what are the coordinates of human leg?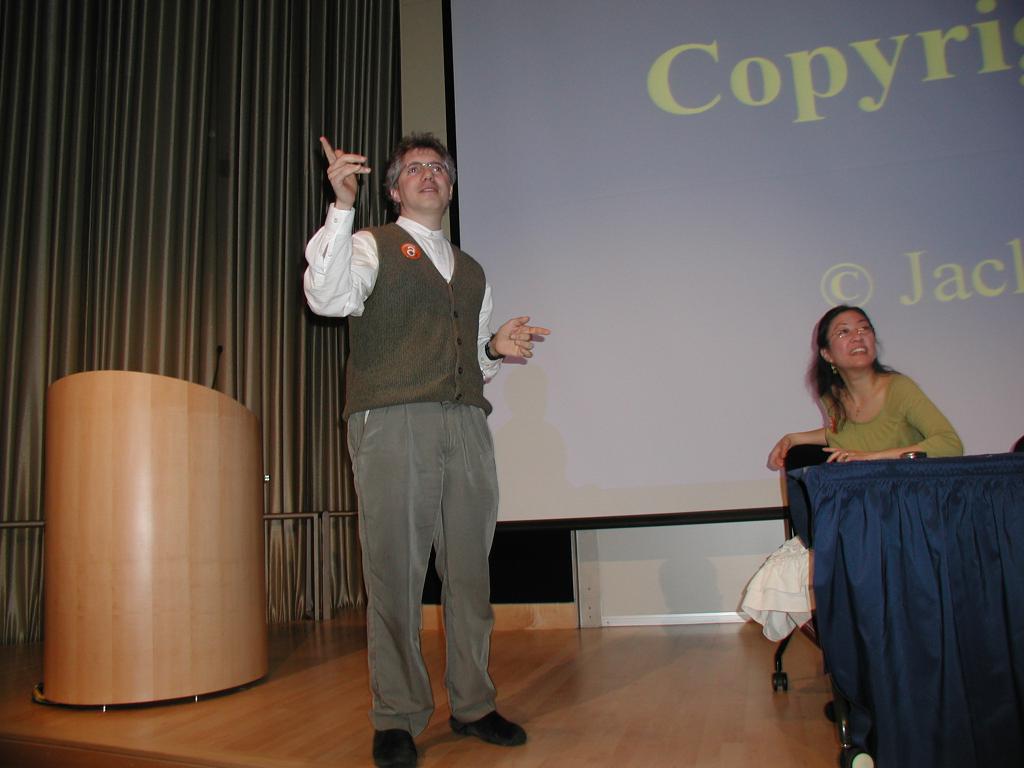
bbox=[340, 413, 436, 762].
